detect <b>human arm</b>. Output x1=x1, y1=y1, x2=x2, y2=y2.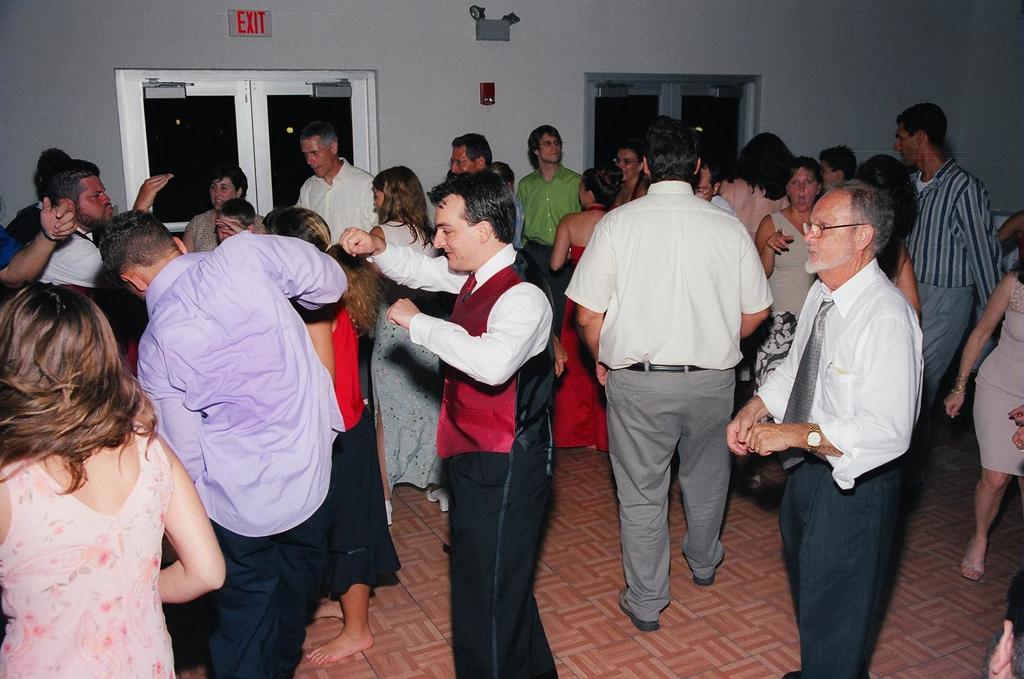
x1=0, y1=196, x2=76, y2=290.
